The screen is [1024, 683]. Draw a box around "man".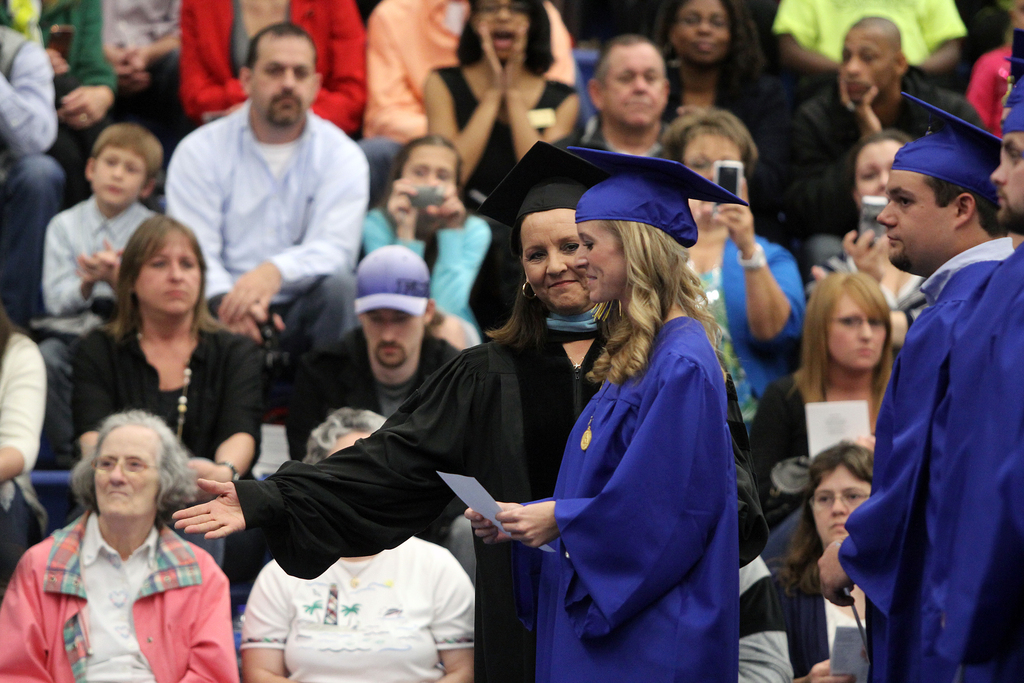
locate(279, 242, 467, 458).
